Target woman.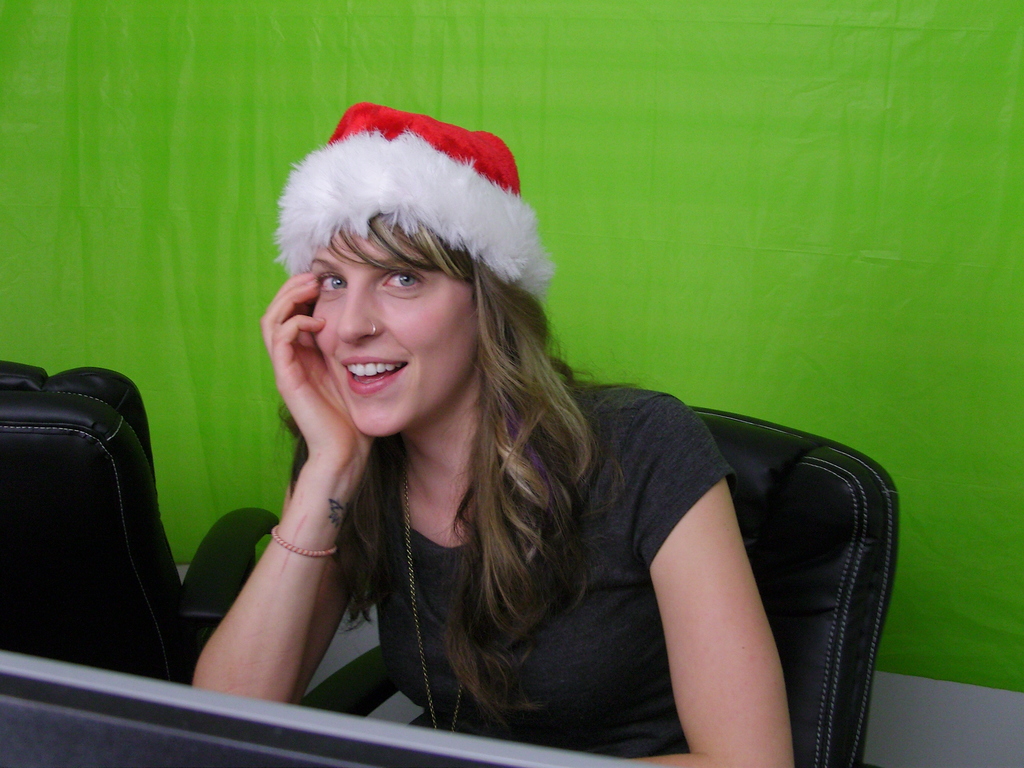
Target region: {"left": 186, "top": 93, "right": 792, "bottom": 767}.
